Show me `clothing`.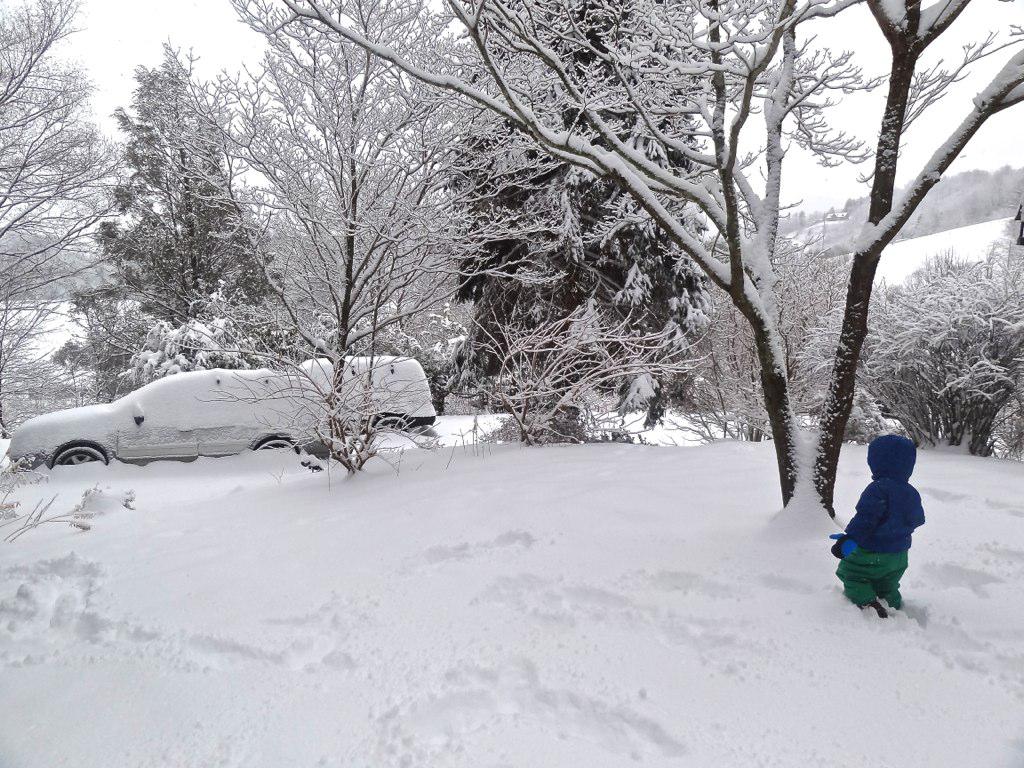
`clothing` is here: 818:449:936:622.
